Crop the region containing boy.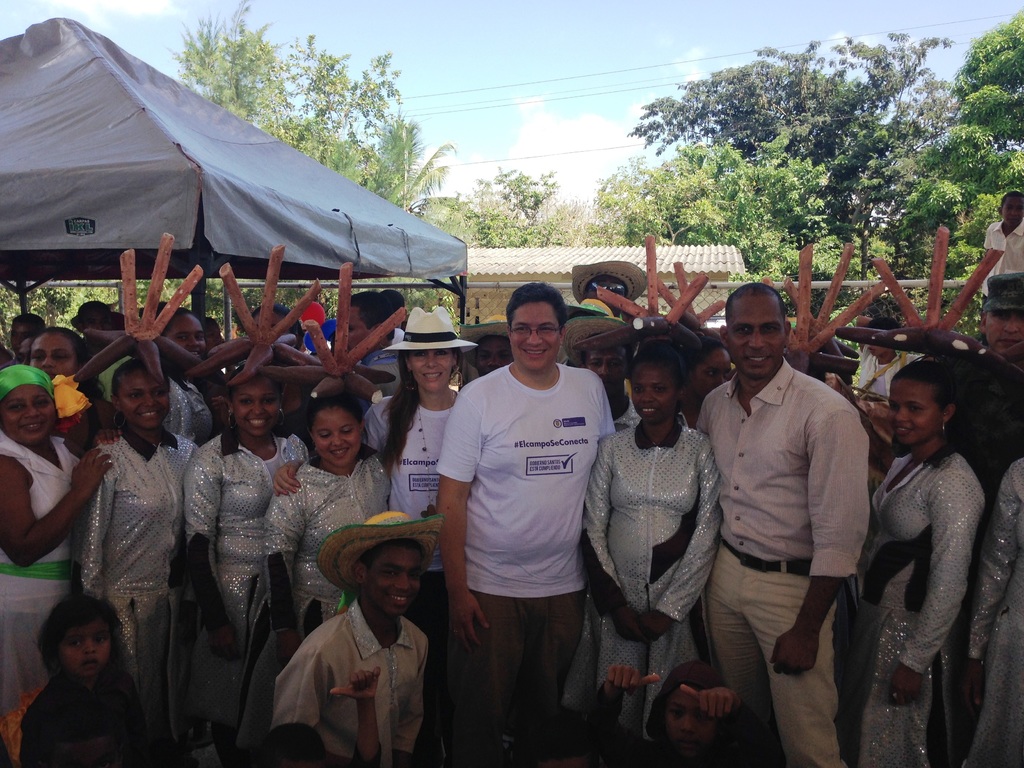
Crop region: bbox(383, 291, 412, 338).
